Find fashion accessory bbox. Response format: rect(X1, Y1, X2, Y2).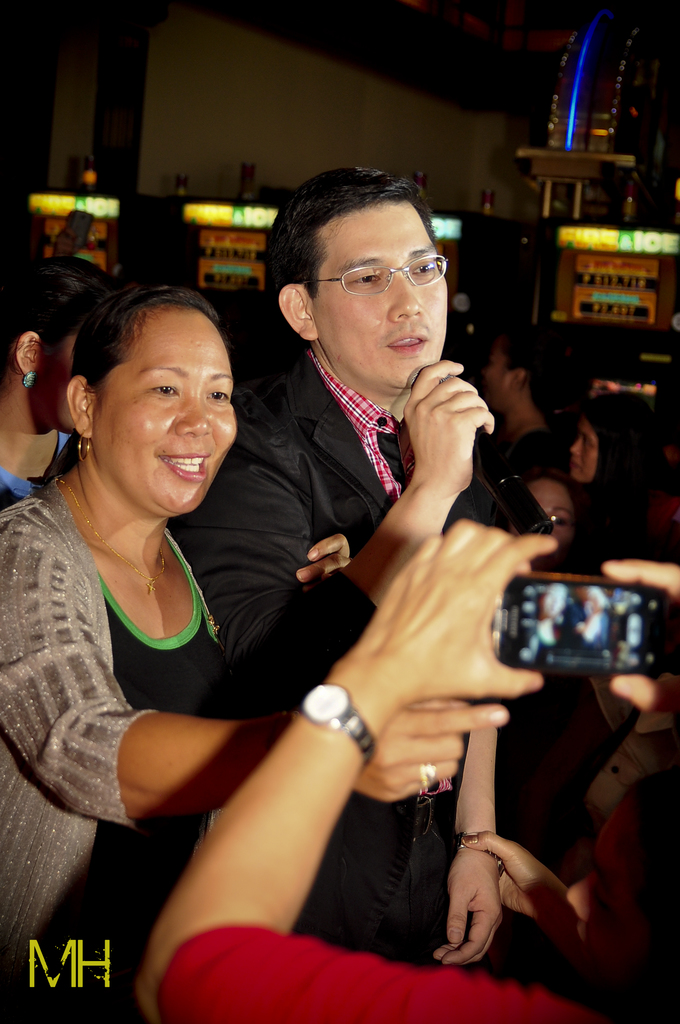
rect(450, 831, 508, 877).
